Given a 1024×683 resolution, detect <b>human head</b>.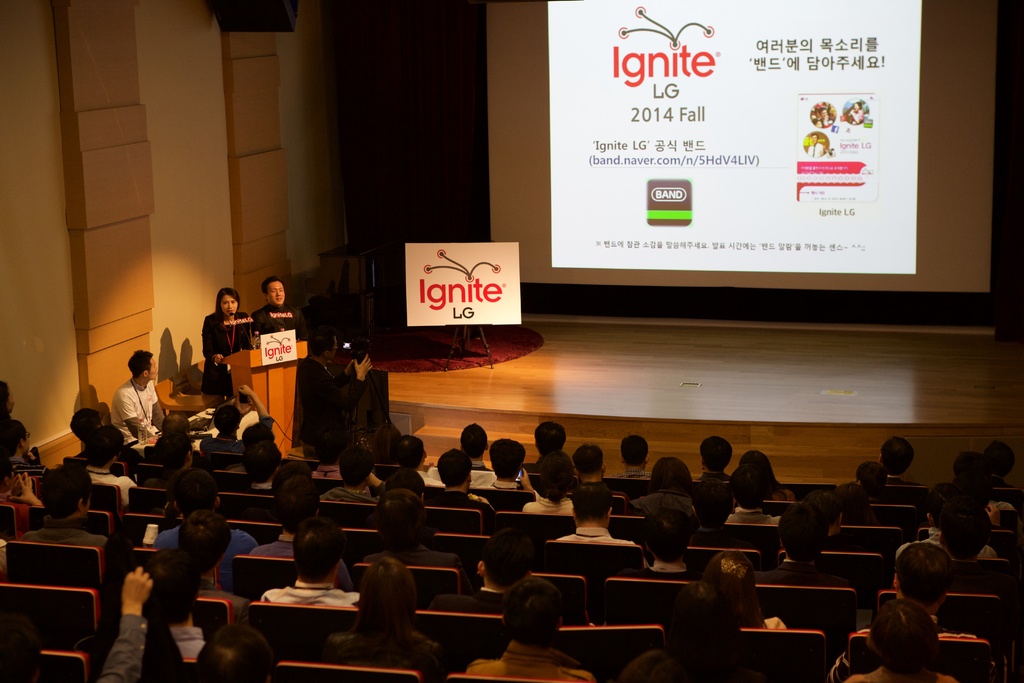
box(259, 277, 288, 304).
